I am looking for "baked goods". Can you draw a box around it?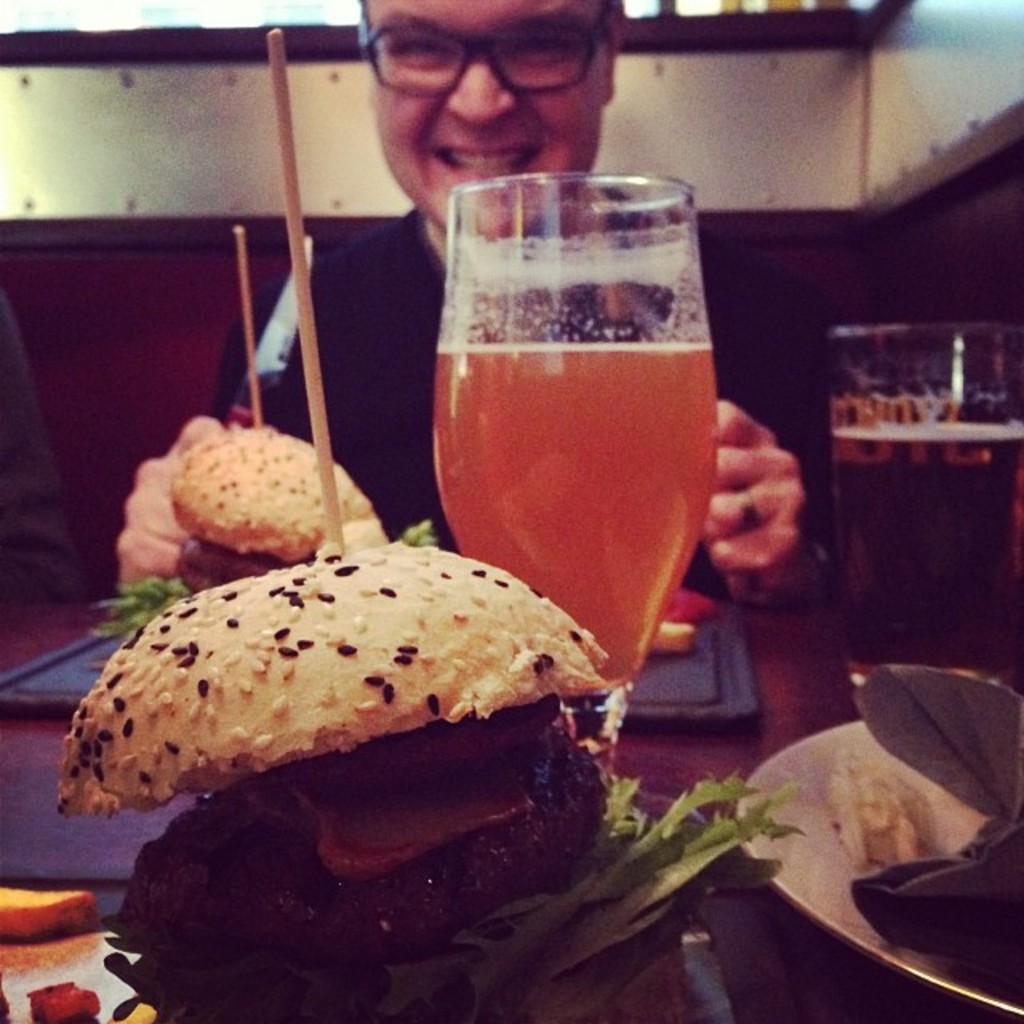
Sure, the bounding box is crop(166, 424, 363, 595).
